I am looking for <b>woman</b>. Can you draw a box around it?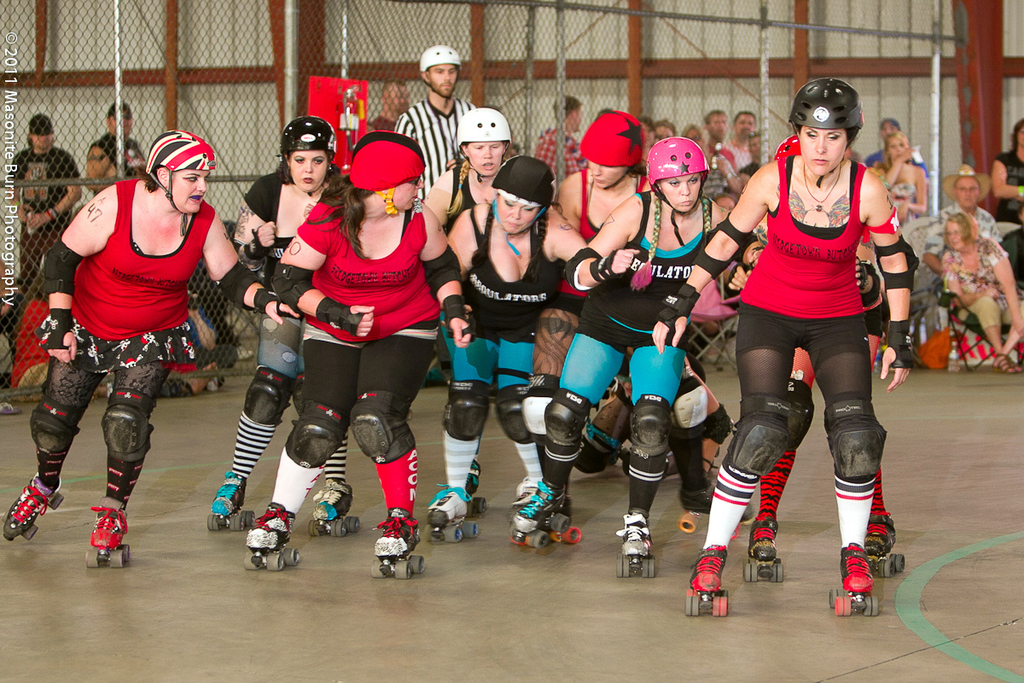
Sure, the bounding box is <bbox>197, 114, 365, 521</bbox>.
